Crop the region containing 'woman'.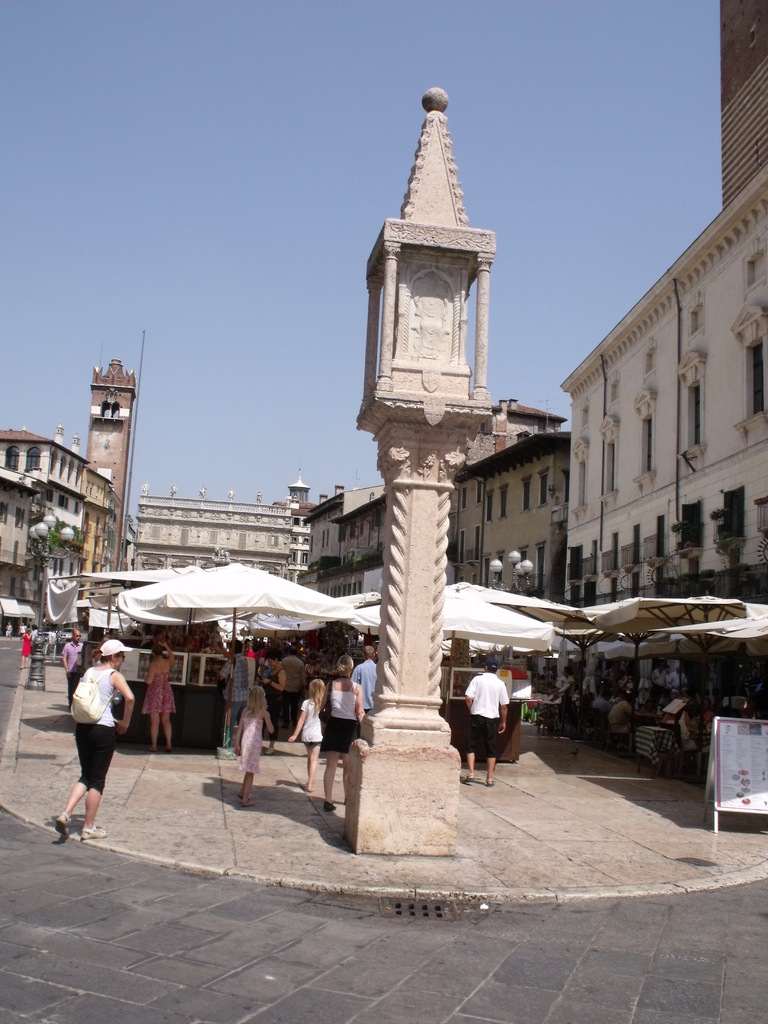
Crop region: select_region(247, 643, 263, 669).
